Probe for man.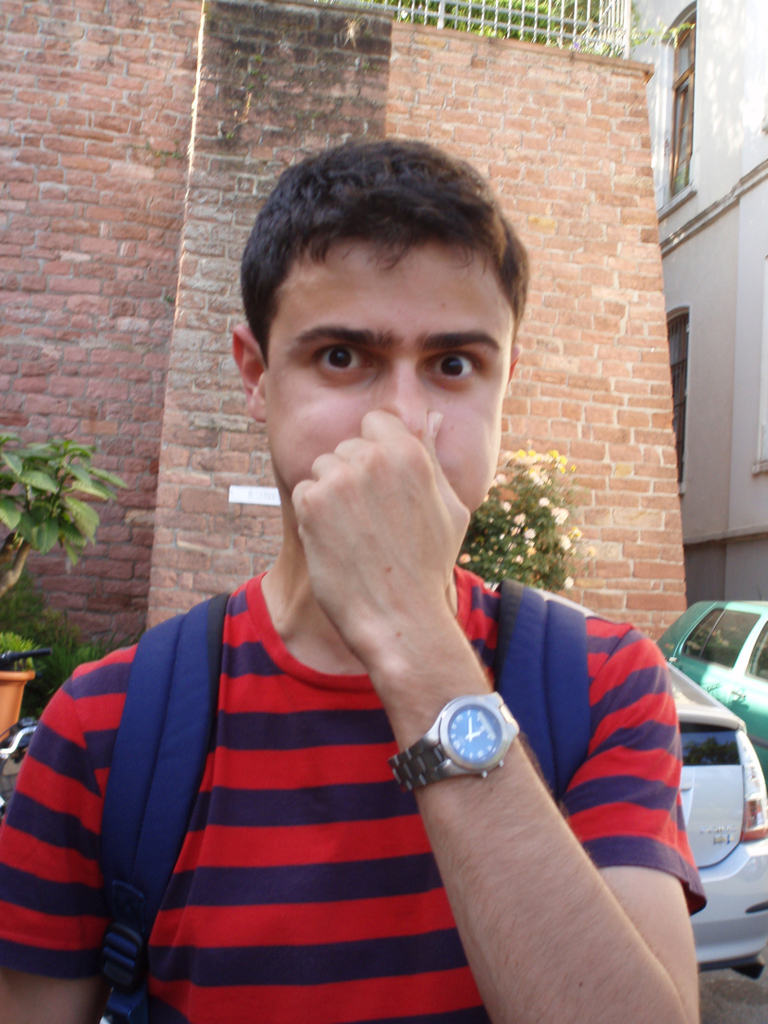
Probe result: 21:168:702:1007.
